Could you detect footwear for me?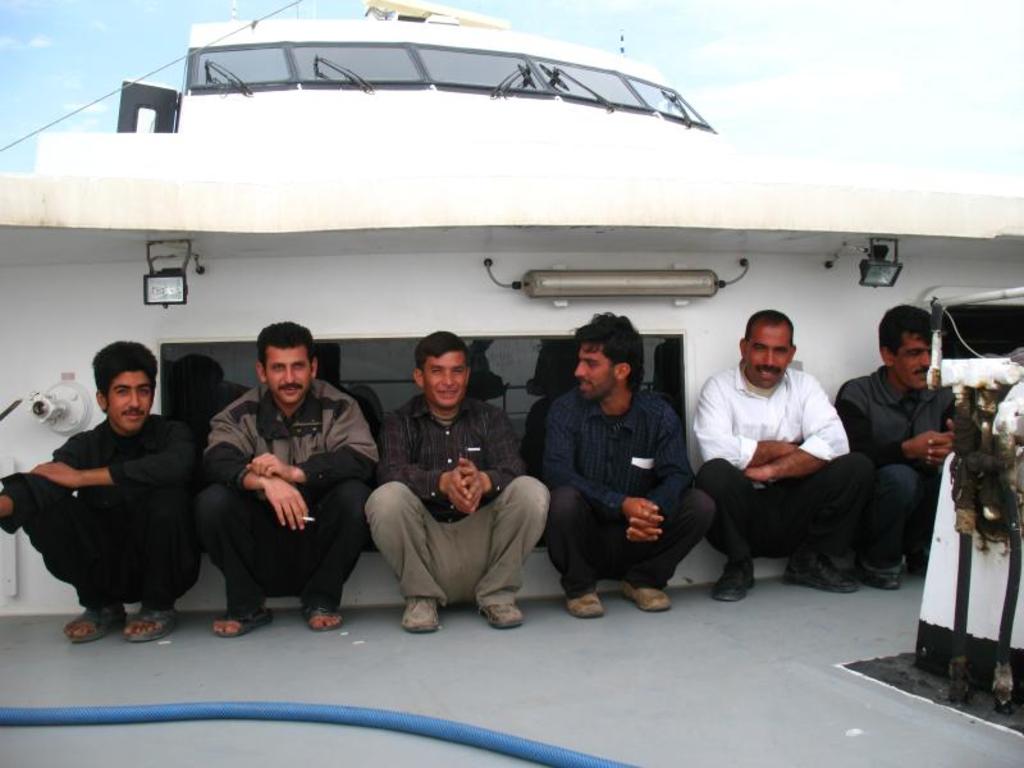
Detection result: (x1=127, y1=608, x2=179, y2=640).
